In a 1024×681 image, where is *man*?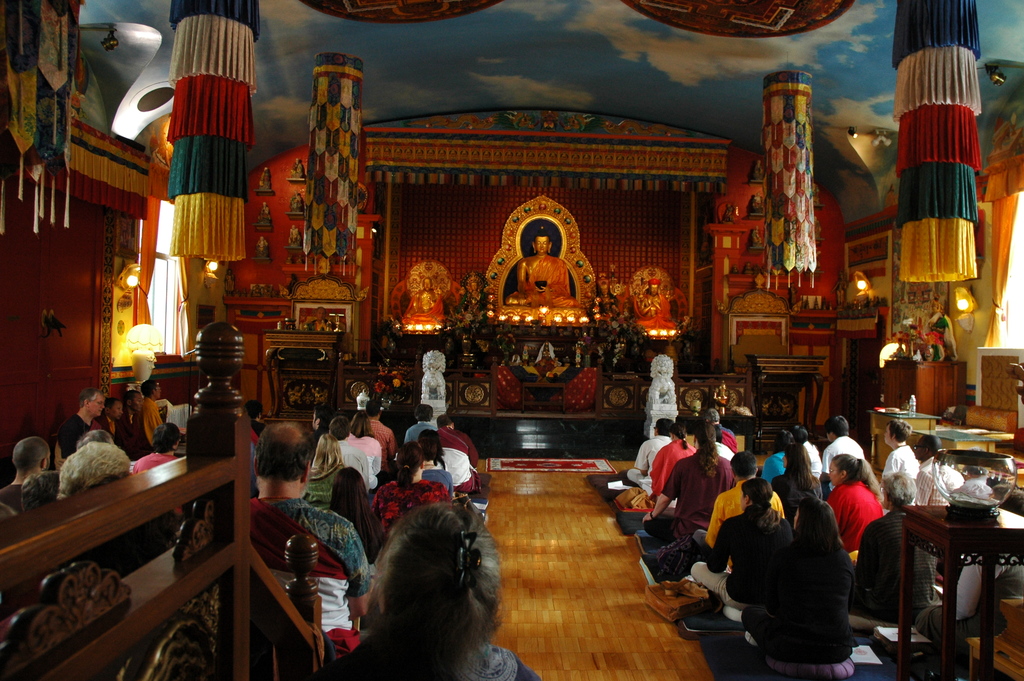
l=92, t=395, r=114, b=444.
